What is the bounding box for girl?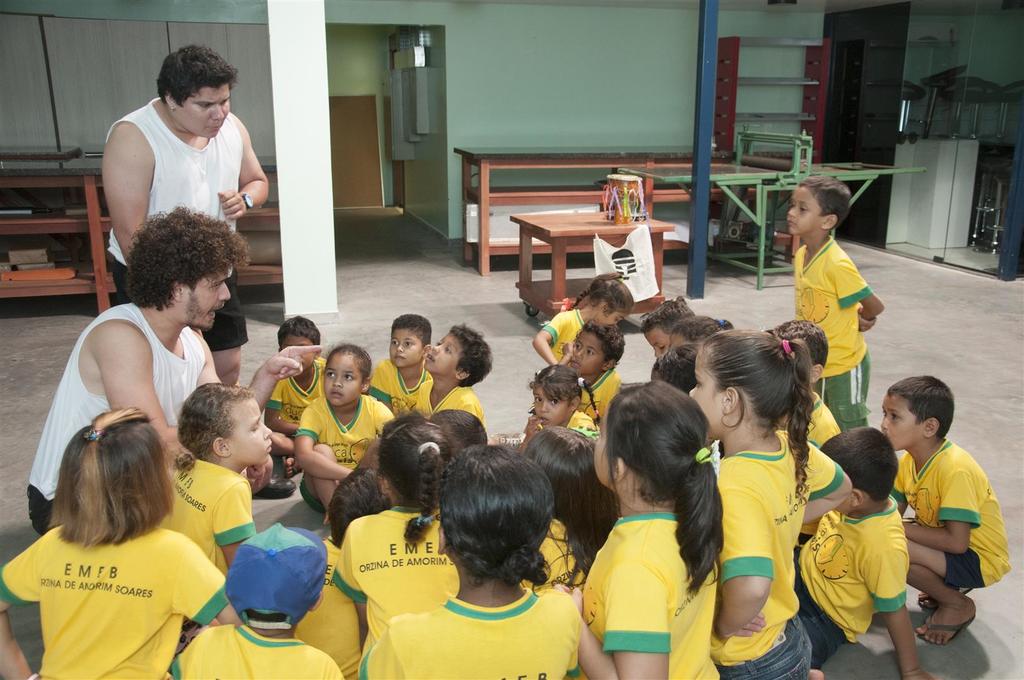
detection(689, 328, 824, 679).
